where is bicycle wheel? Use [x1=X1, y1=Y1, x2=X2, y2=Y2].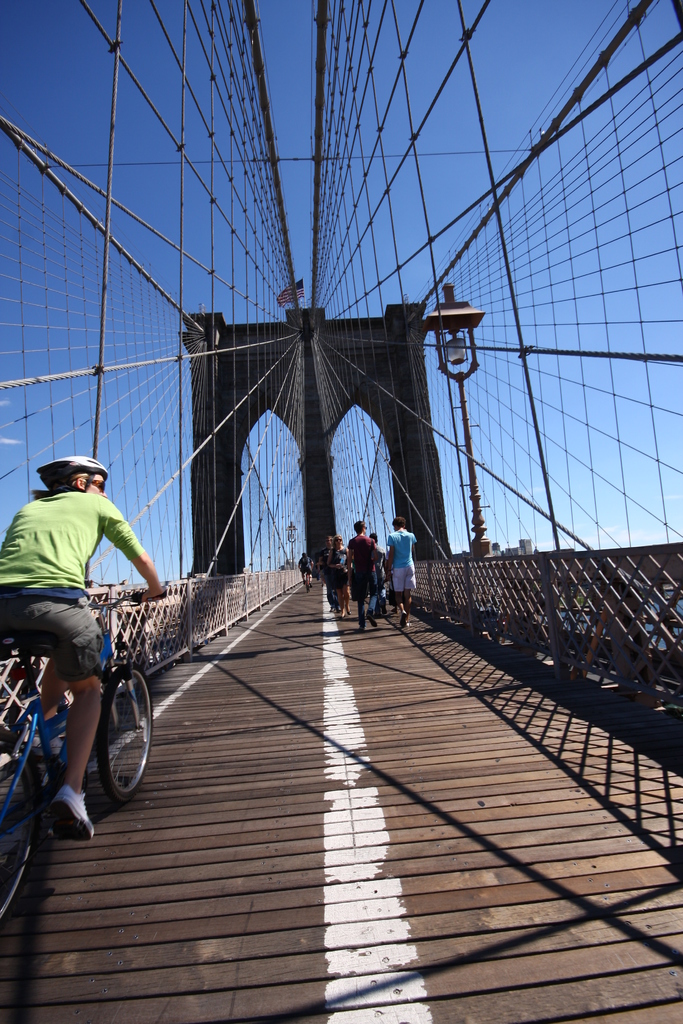
[x1=95, y1=667, x2=156, y2=803].
